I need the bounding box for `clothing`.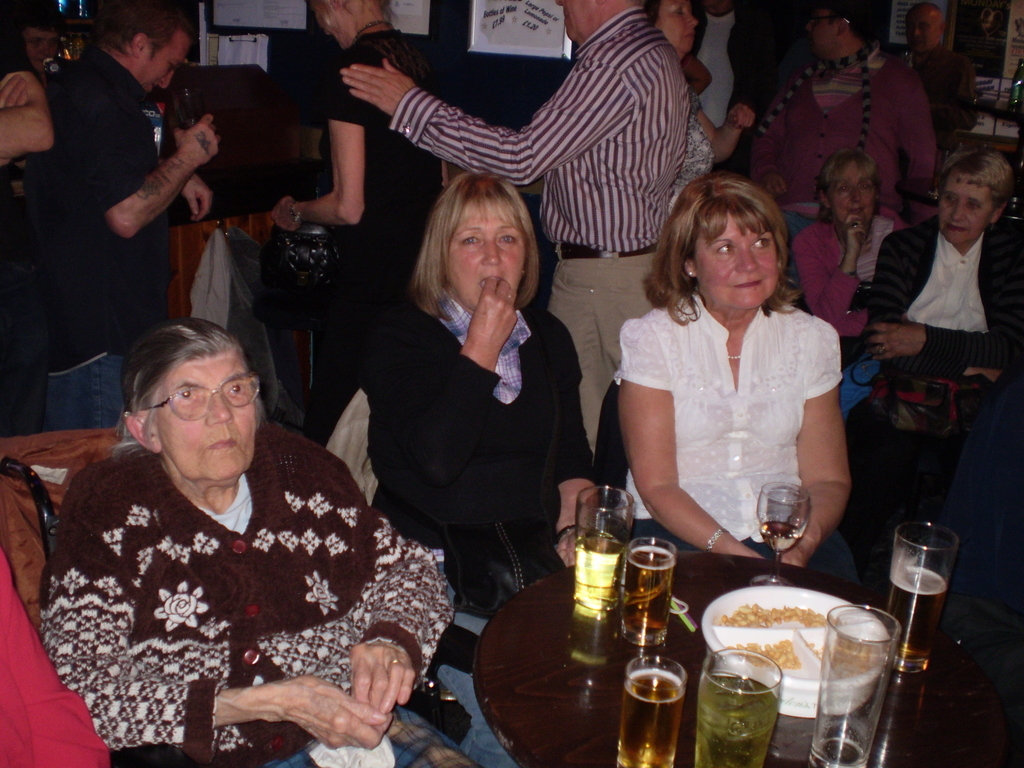
Here it is: Rect(326, 24, 440, 424).
